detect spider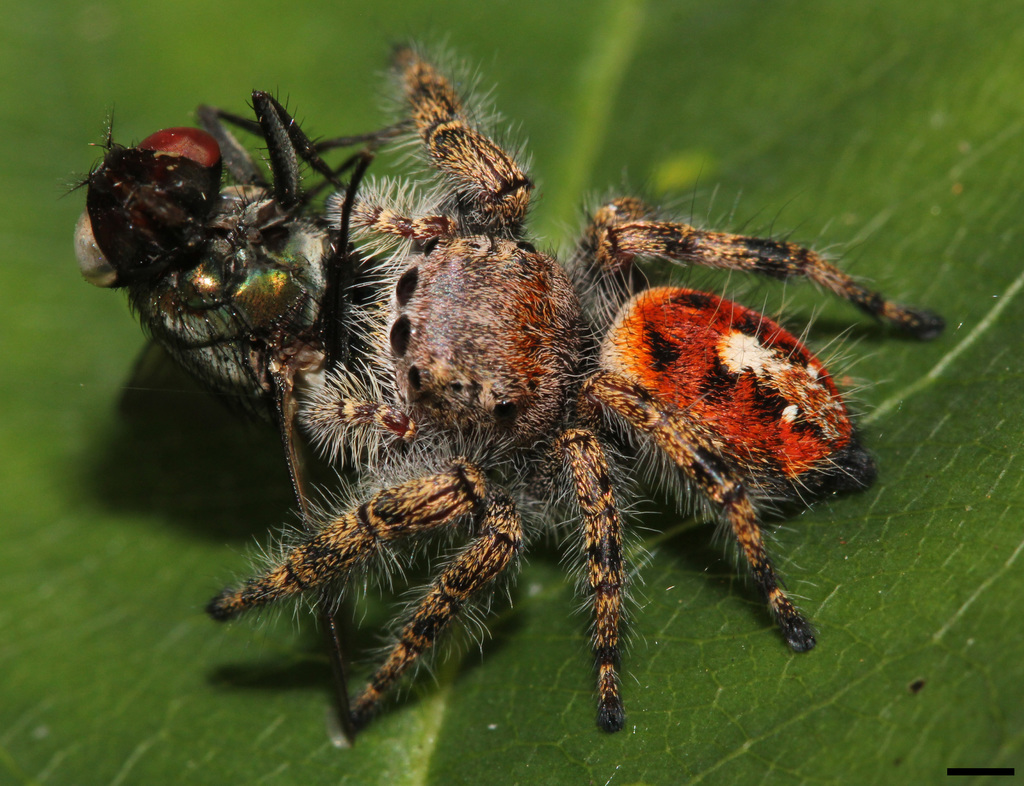
<region>212, 32, 947, 737</region>
